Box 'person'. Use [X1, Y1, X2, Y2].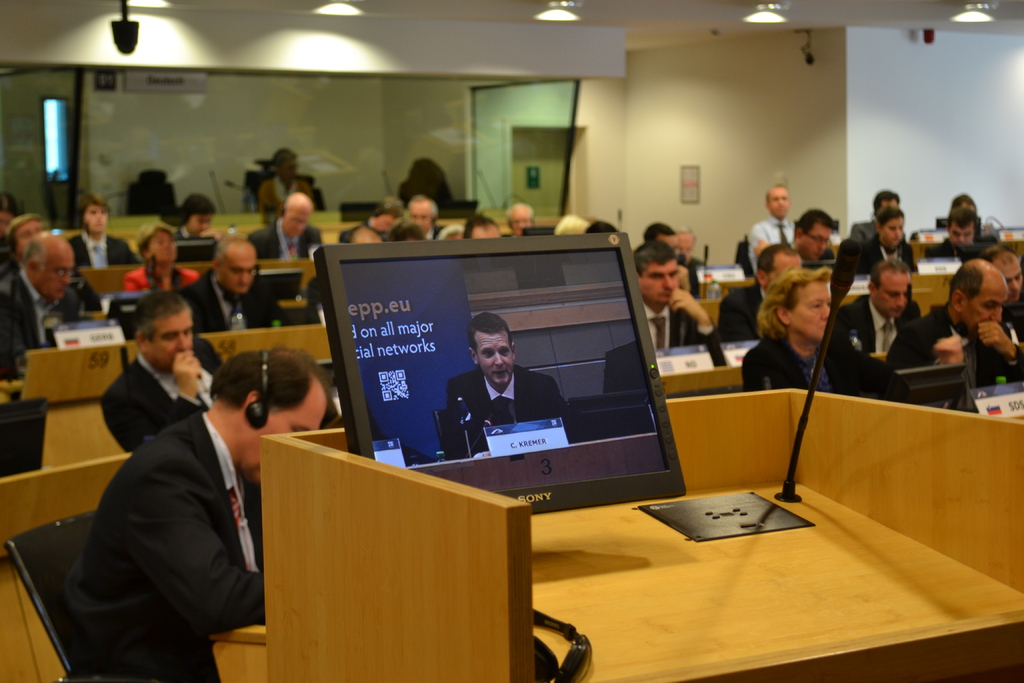
[940, 195, 992, 238].
